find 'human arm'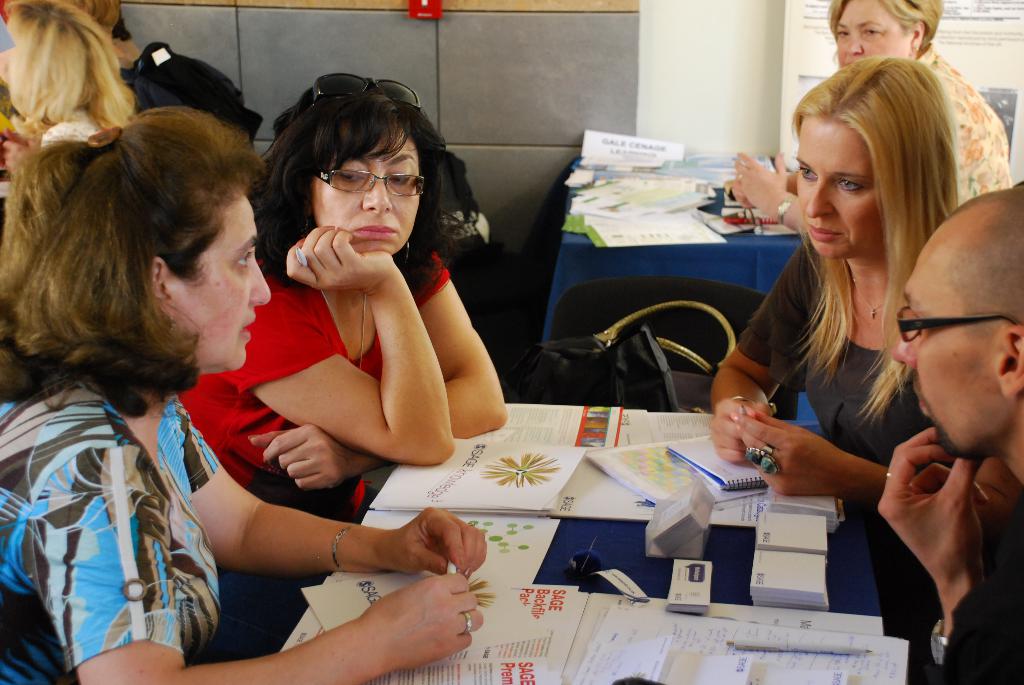
BBox(723, 159, 801, 212)
